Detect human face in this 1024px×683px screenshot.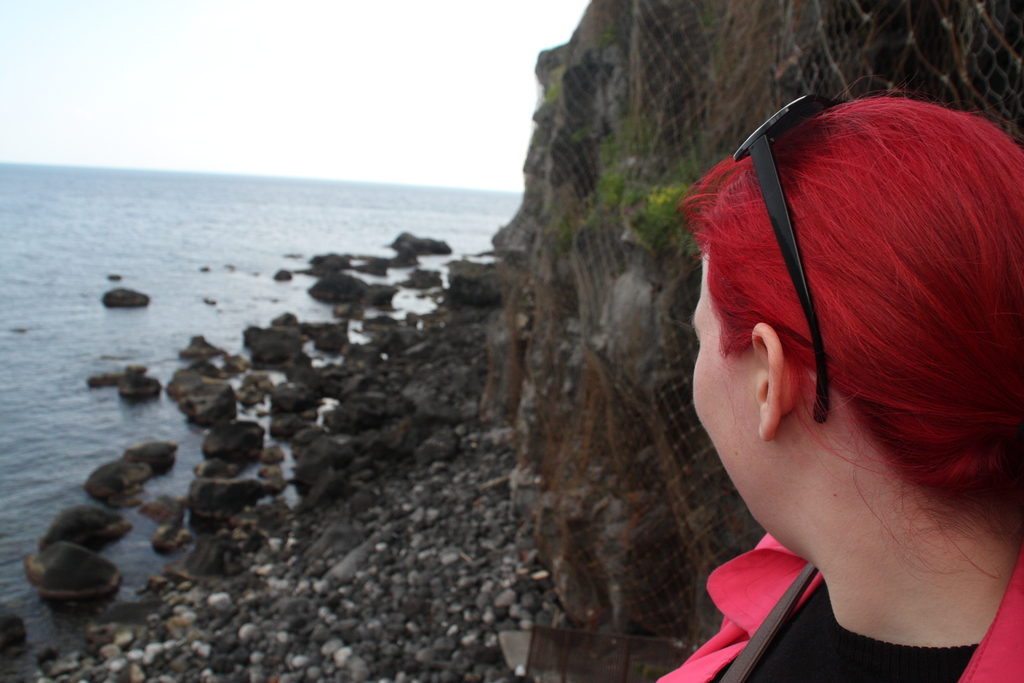
Detection: (x1=687, y1=247, x2=755, y2=521).
